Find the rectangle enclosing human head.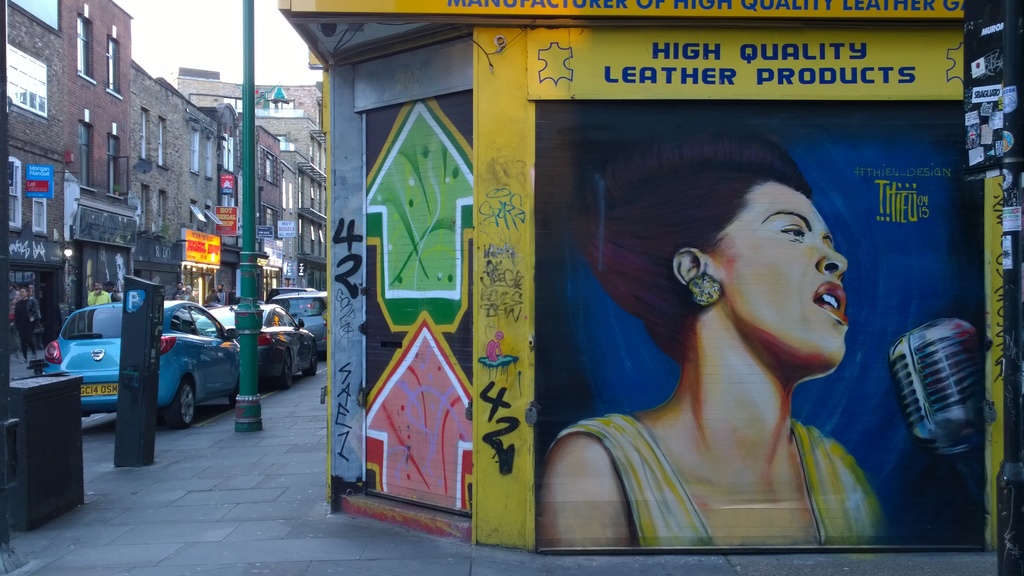
[left=575, top=135, right=851, bottom=382].
